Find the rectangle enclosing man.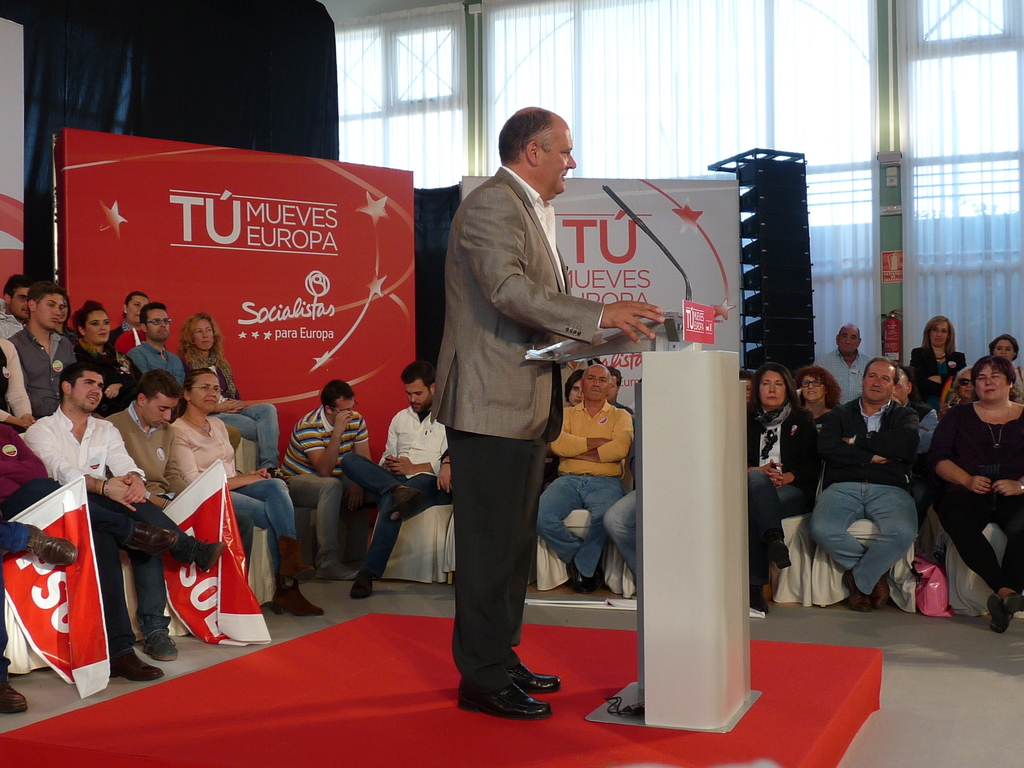
127:301:184:392.
